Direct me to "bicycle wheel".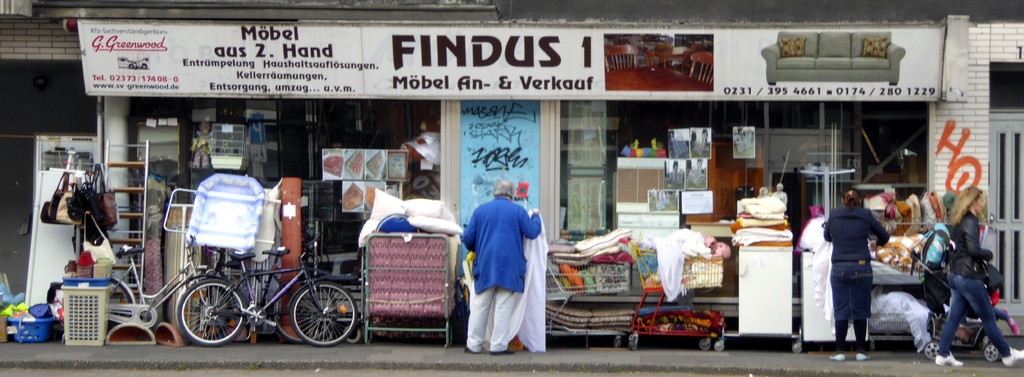
Direction: 179,277,248,347.
